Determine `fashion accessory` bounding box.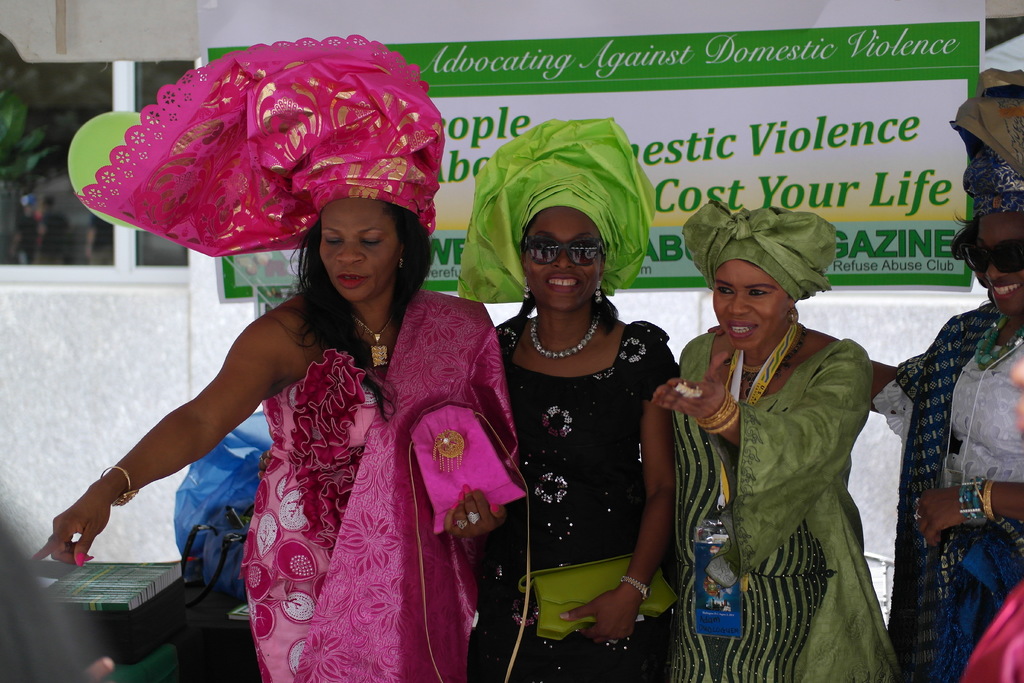
Determined: region(972, 476, 985, 518).
